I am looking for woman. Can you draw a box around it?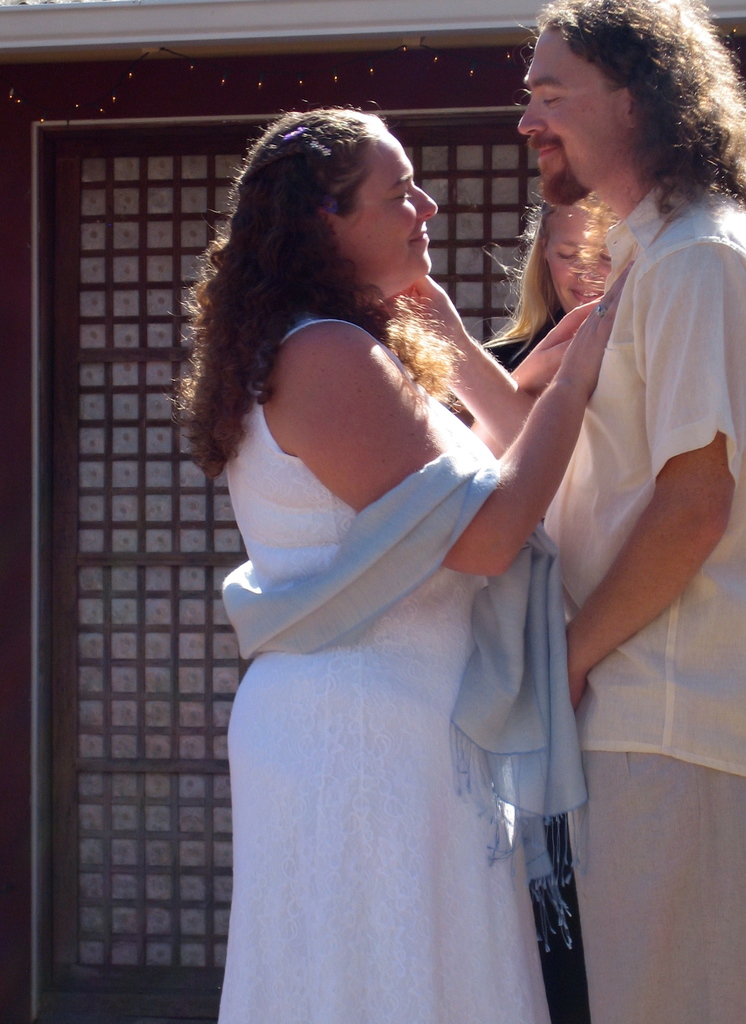
Sure, the bounding box is [x1=439, y1=196, x2=619, y2=1019].
